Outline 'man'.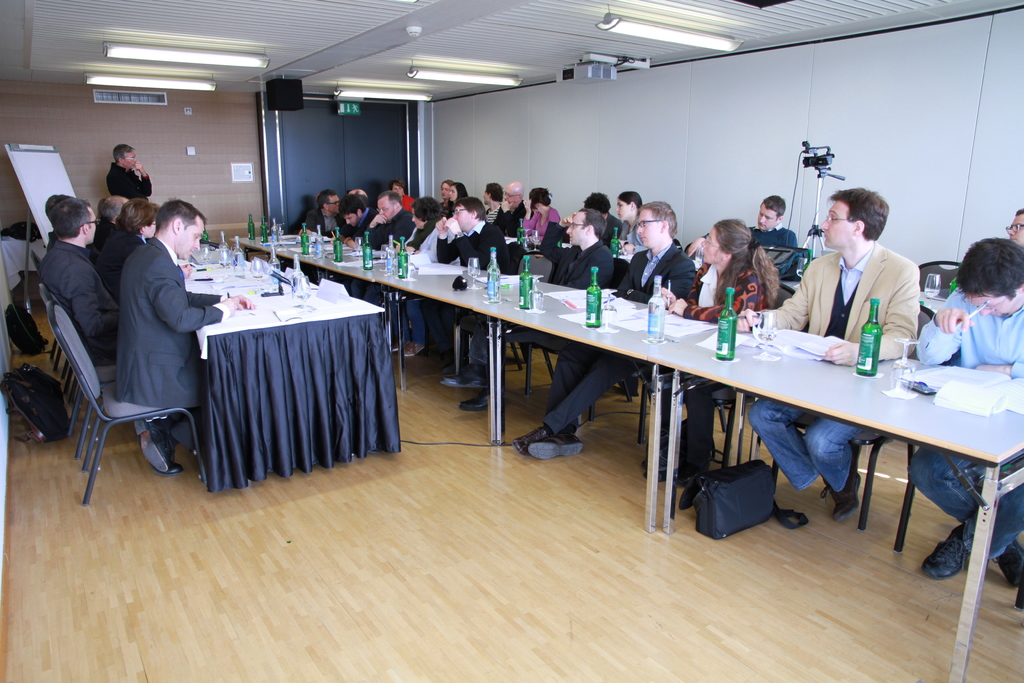
Outline: x1=104 y1=144 x2=166 y2=199.
